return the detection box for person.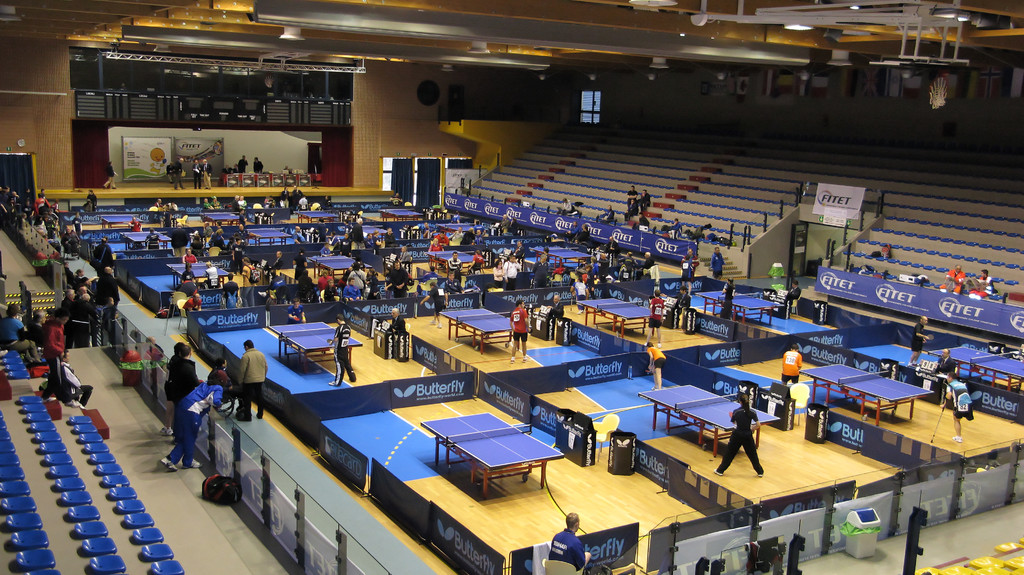
(209, 228, 226, 248).
